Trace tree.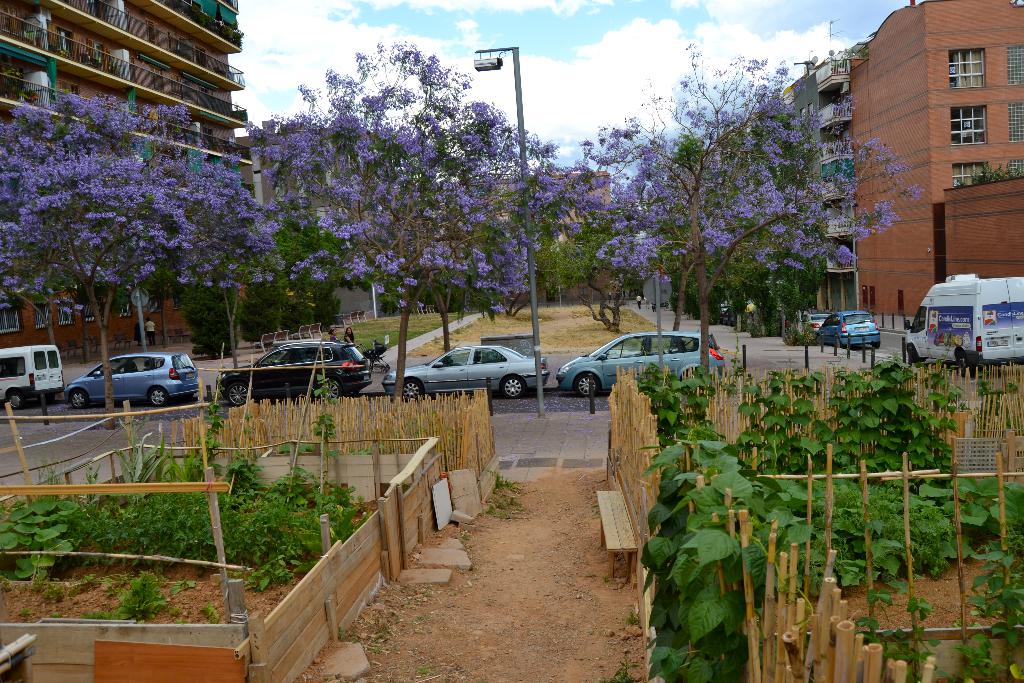
Traced to bbox=(633, 112, 735, 319).
